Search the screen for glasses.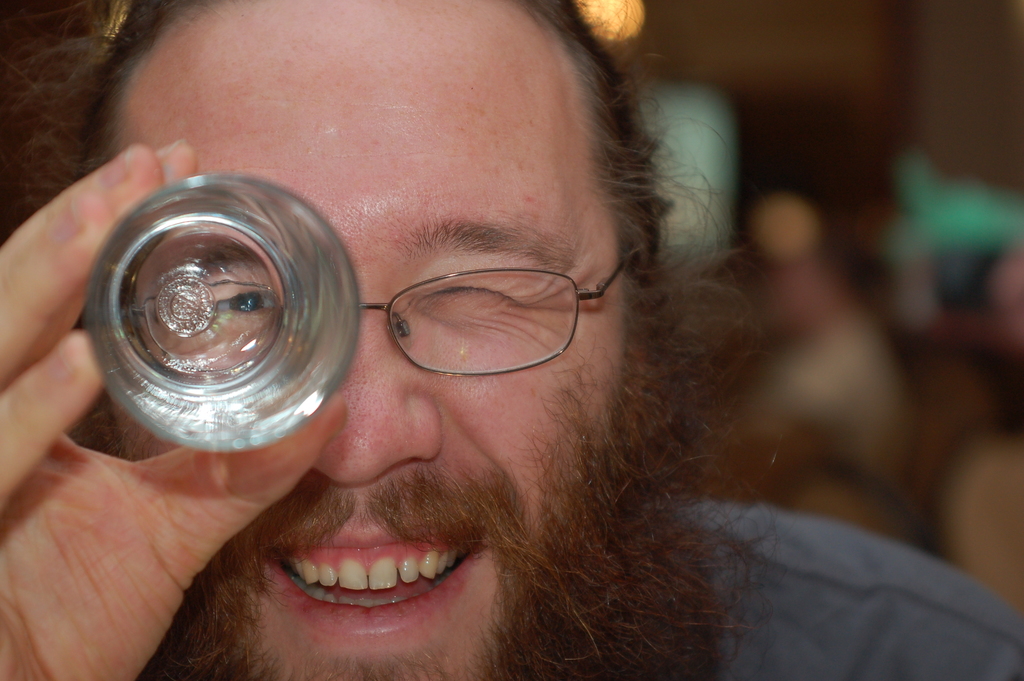
Found at locate(122, 236, 636, 381).
